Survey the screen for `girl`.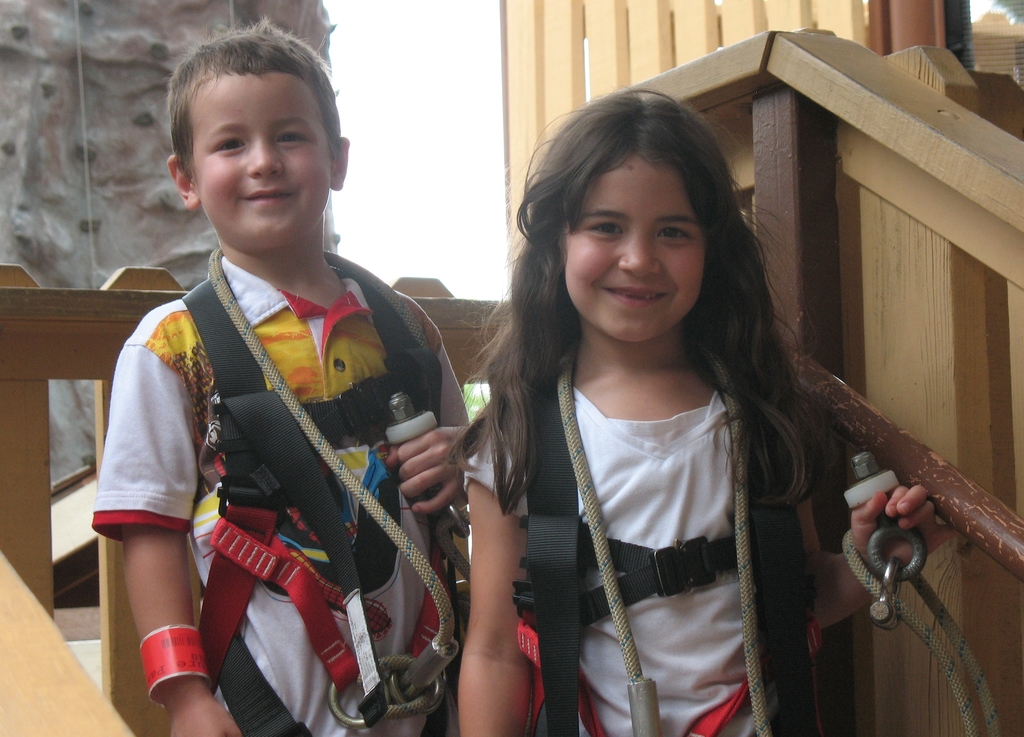
Survey found: {"x1": 460, "y1": 90, "x2": 959, "y2": 736}.
